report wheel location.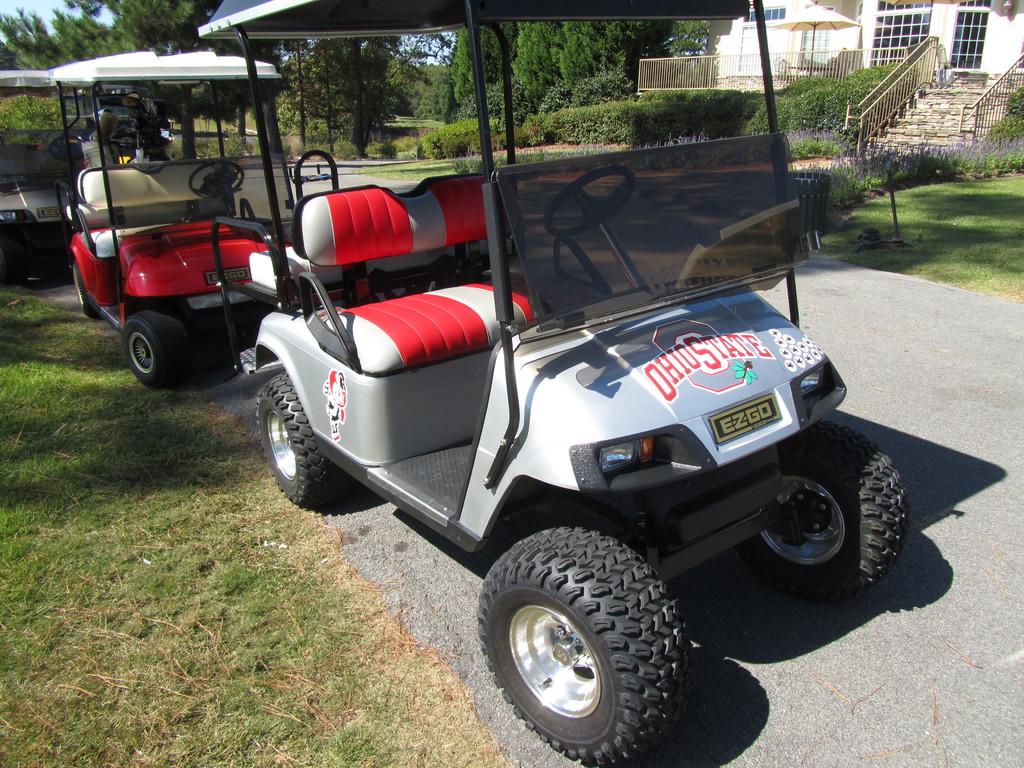
Report: Rect(732, 414, 911, 600).
